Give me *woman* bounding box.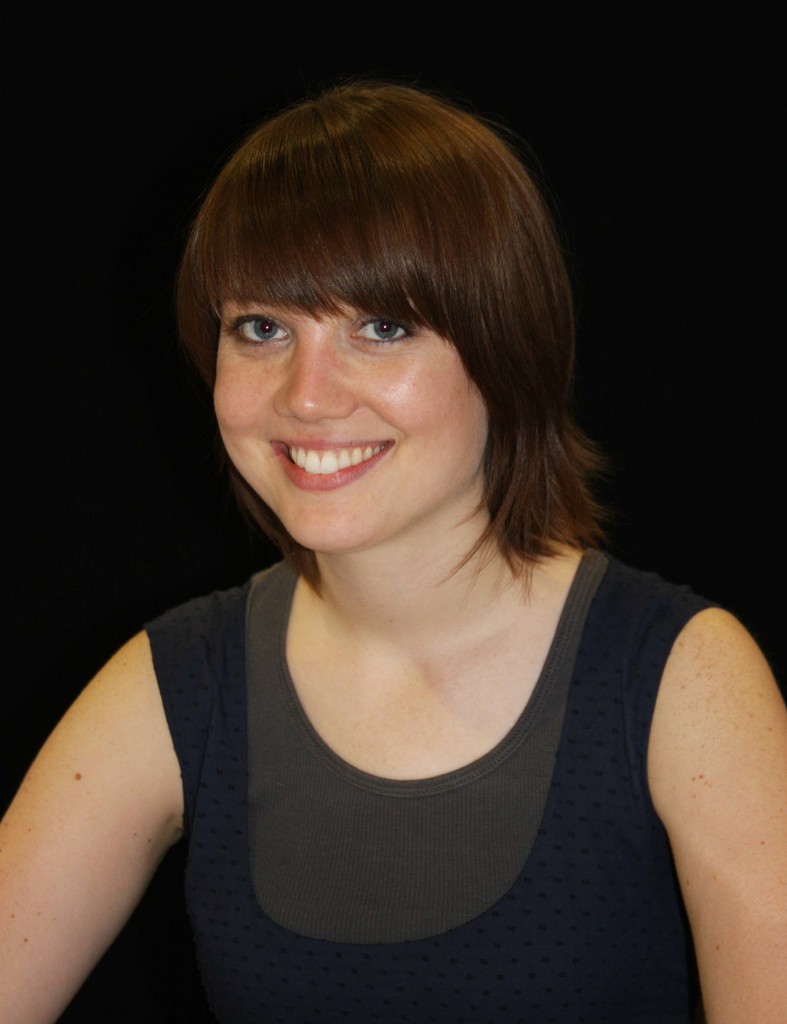
box(28, 54, 730, 1000).
